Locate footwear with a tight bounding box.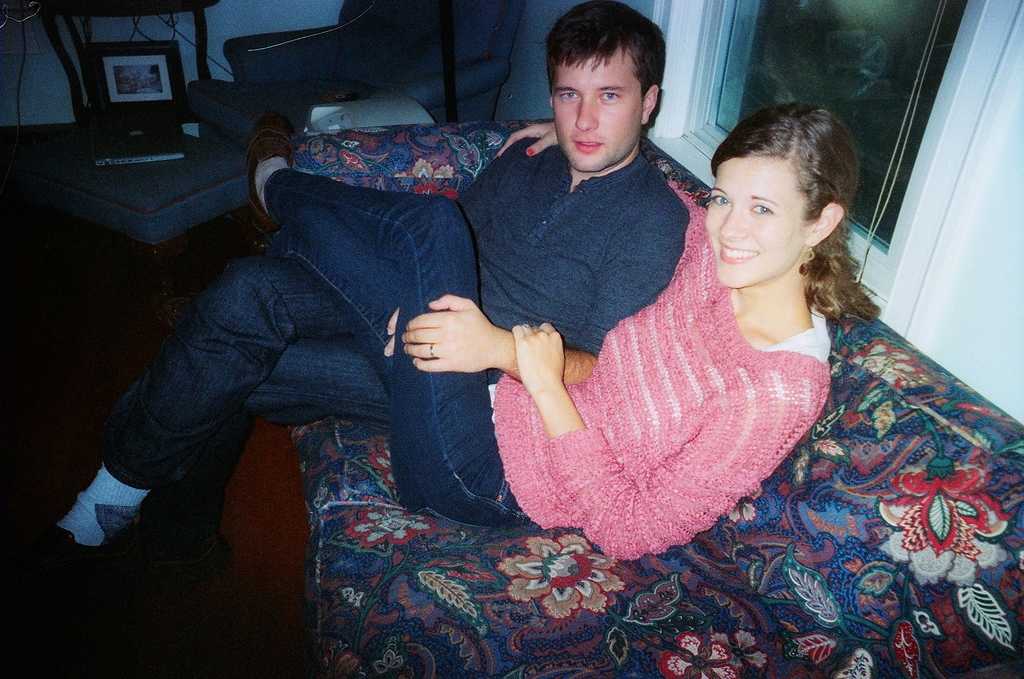
(247,107,302,243).
